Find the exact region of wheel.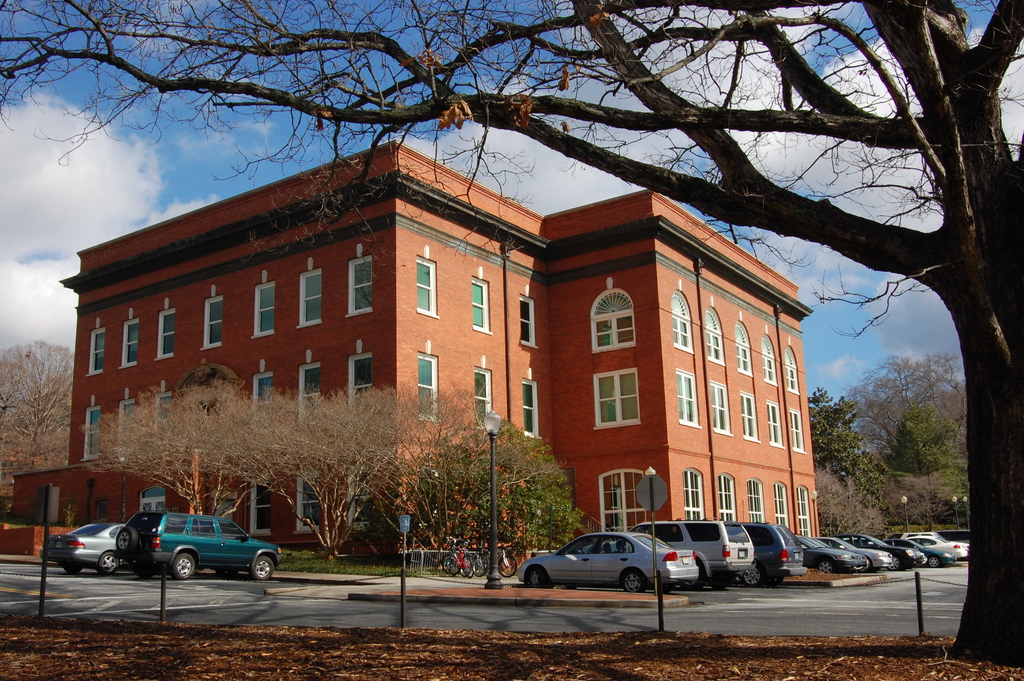
Exact region: (left=217, top=568, right=239, bottom=577).
